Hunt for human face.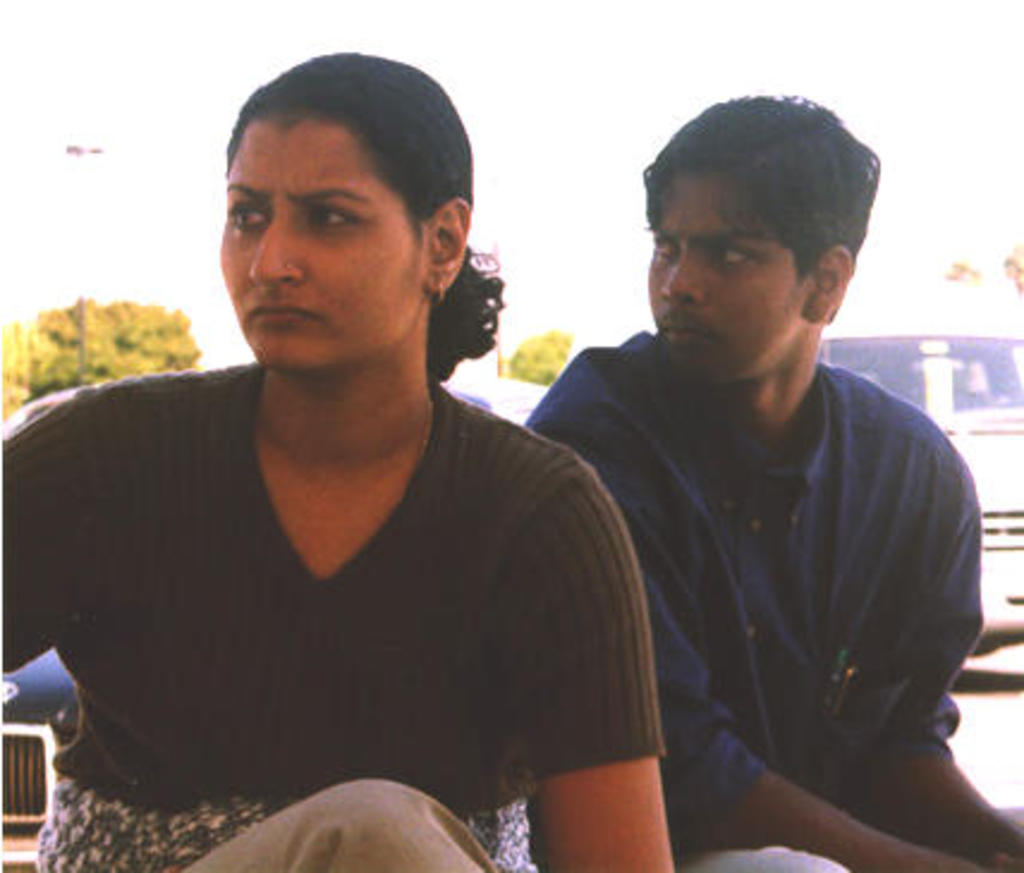
Hunted down at bbox(651, 187, 806, 366).
